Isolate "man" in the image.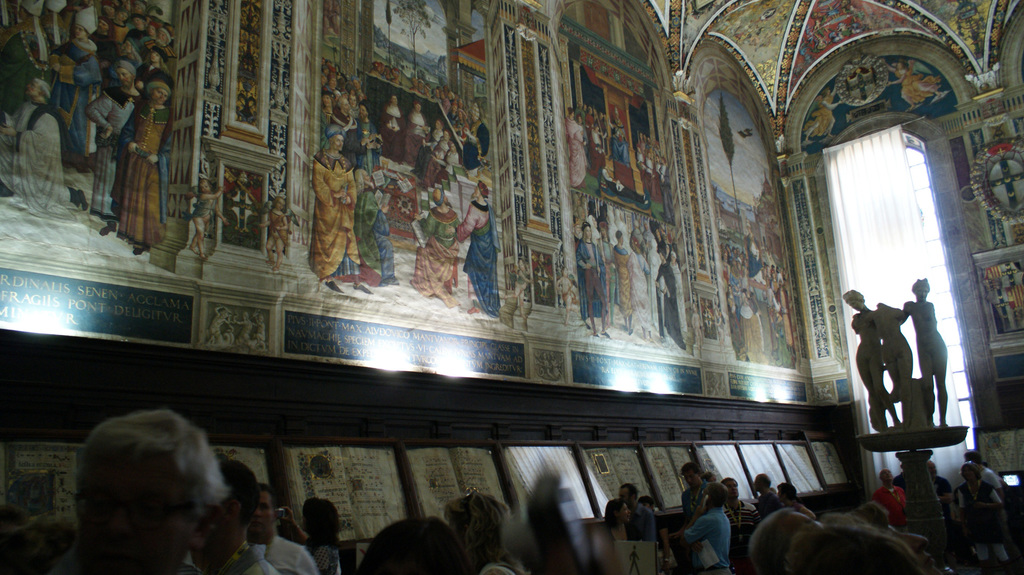
Isolated region: <bbox>120, 10, 147, 55</bbox>.
